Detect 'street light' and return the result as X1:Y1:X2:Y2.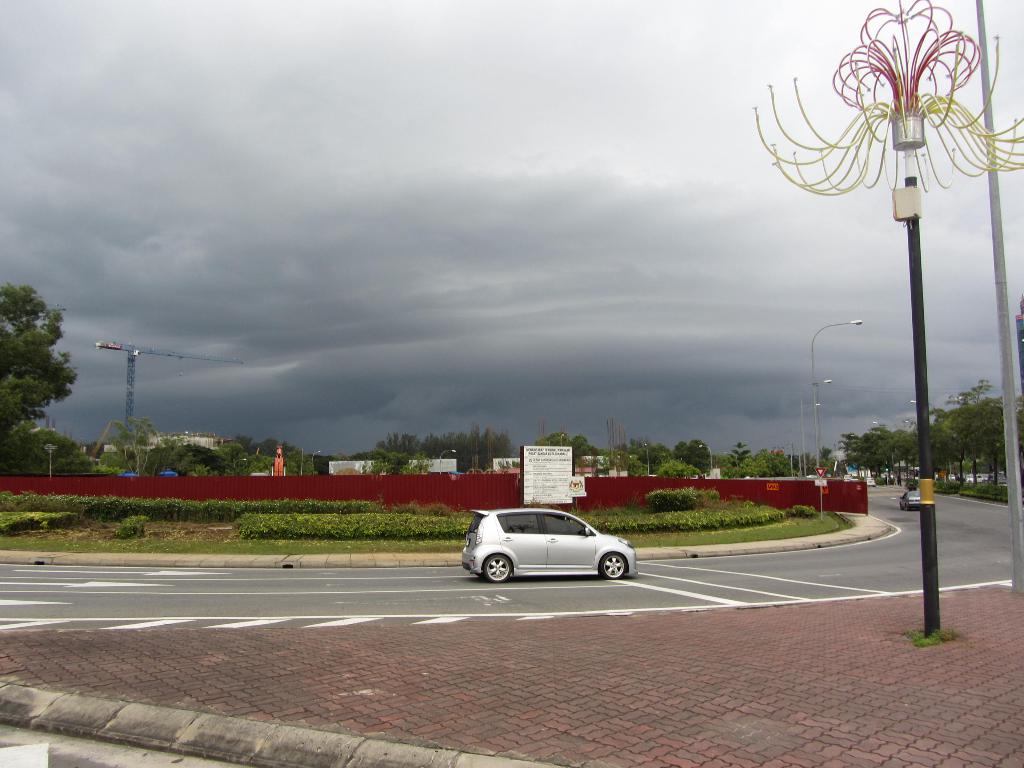
797:376:833:474.
